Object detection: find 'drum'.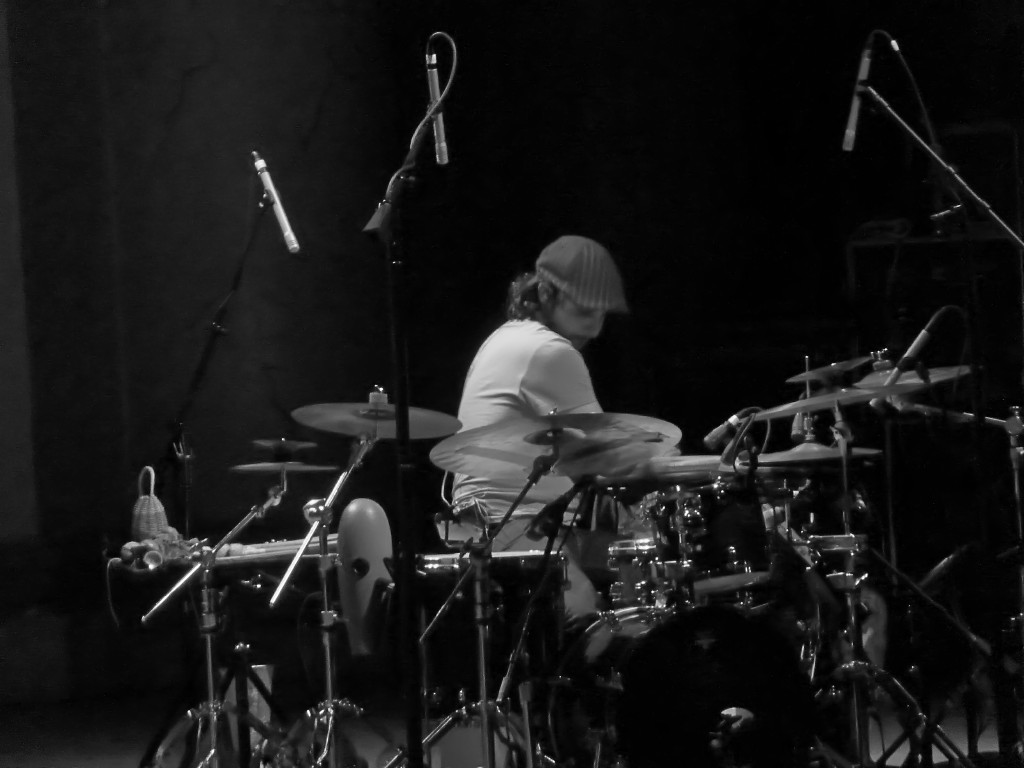
[left=608, top=538, right=754, bottom=605].
